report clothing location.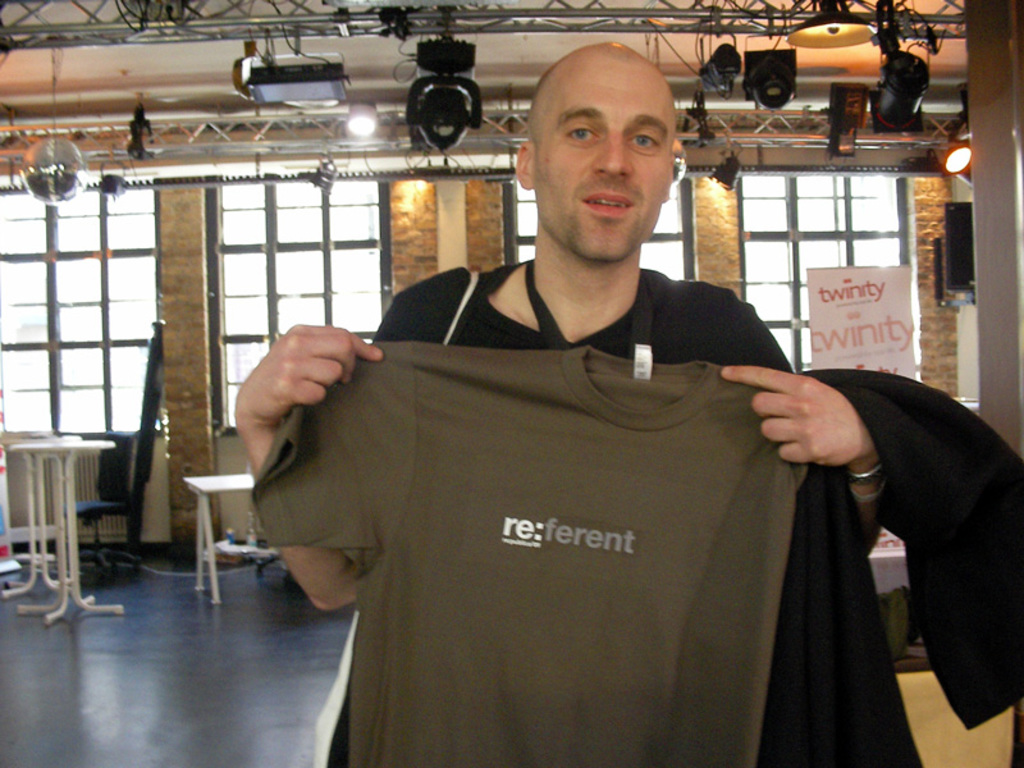
Report: [247, 338, 813, 767].
